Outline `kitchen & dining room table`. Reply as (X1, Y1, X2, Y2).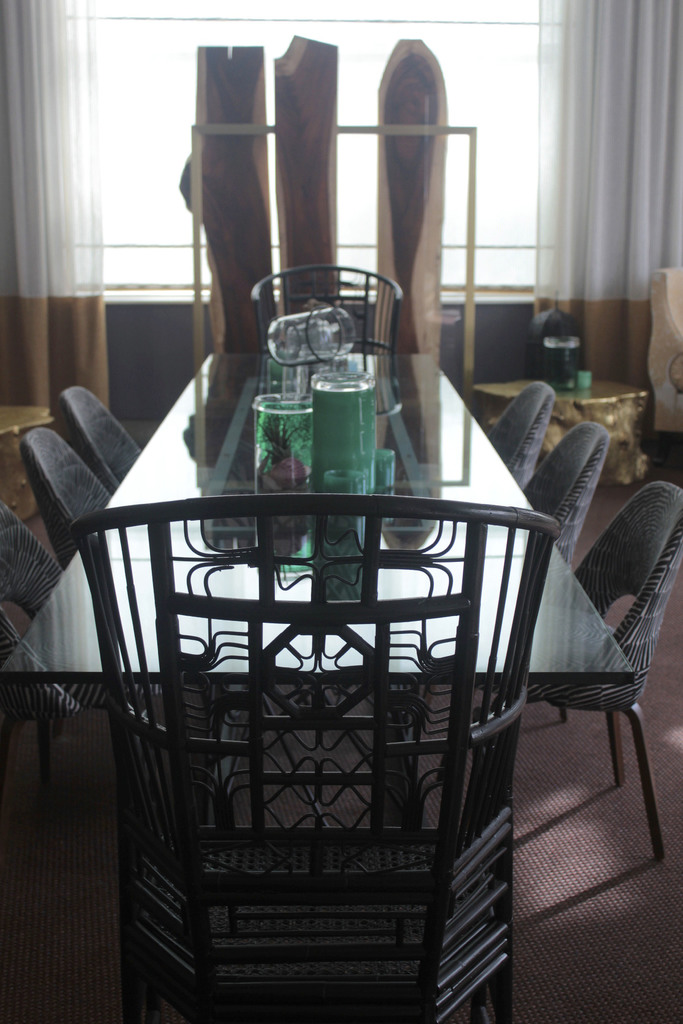
(0, 266, 682, 1023).
